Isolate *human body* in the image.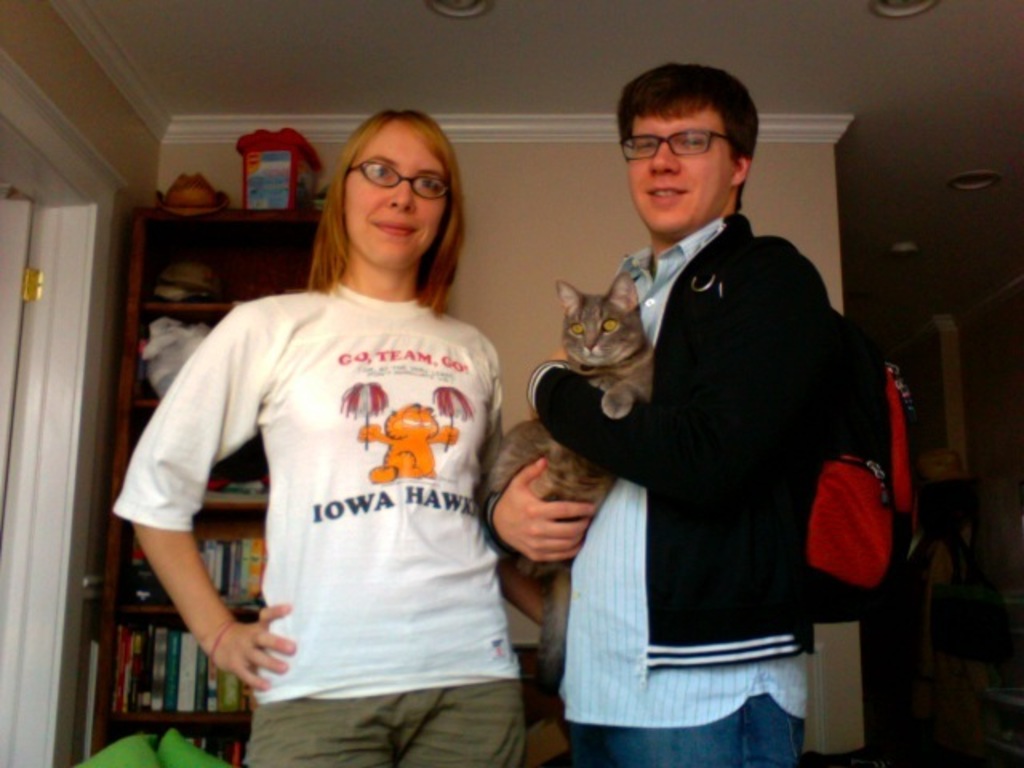
Isolated region: Rect(483, 64, 829, 766).
